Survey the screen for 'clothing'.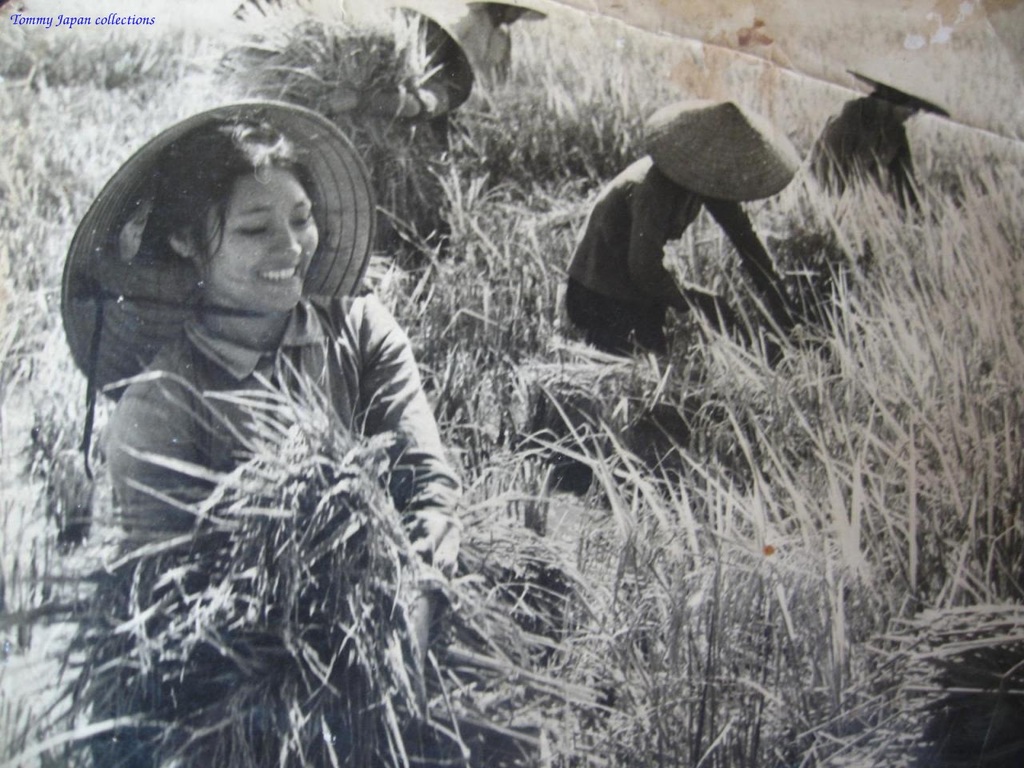
Survey found: box(105, 287, 460, 623).
